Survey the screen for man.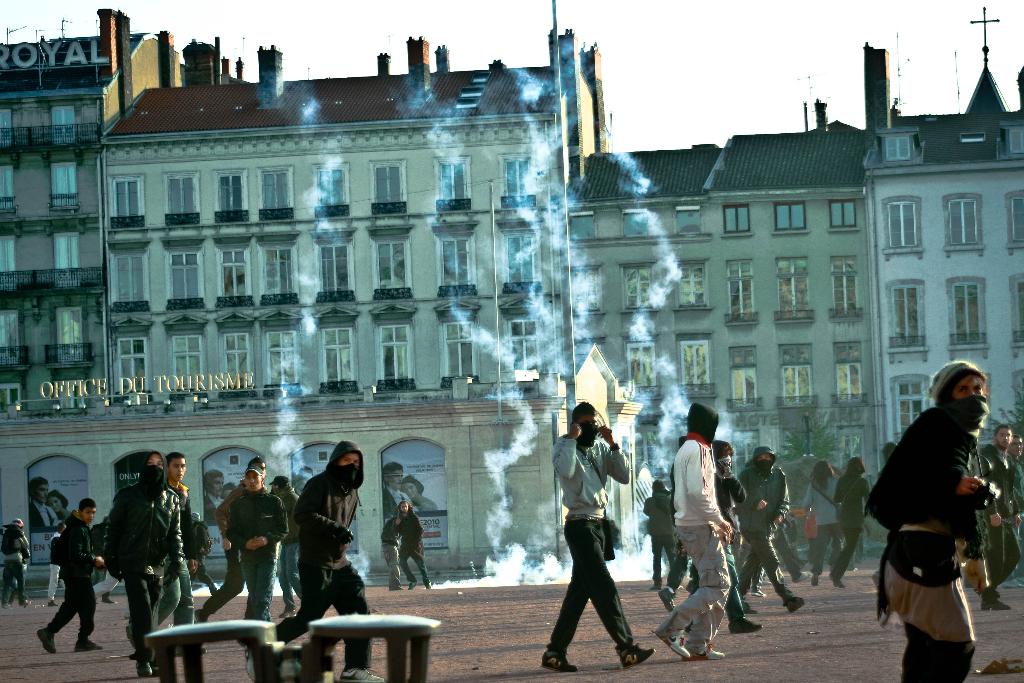
Survey found: x1=378 y1=457 x2=415 y2=513.
